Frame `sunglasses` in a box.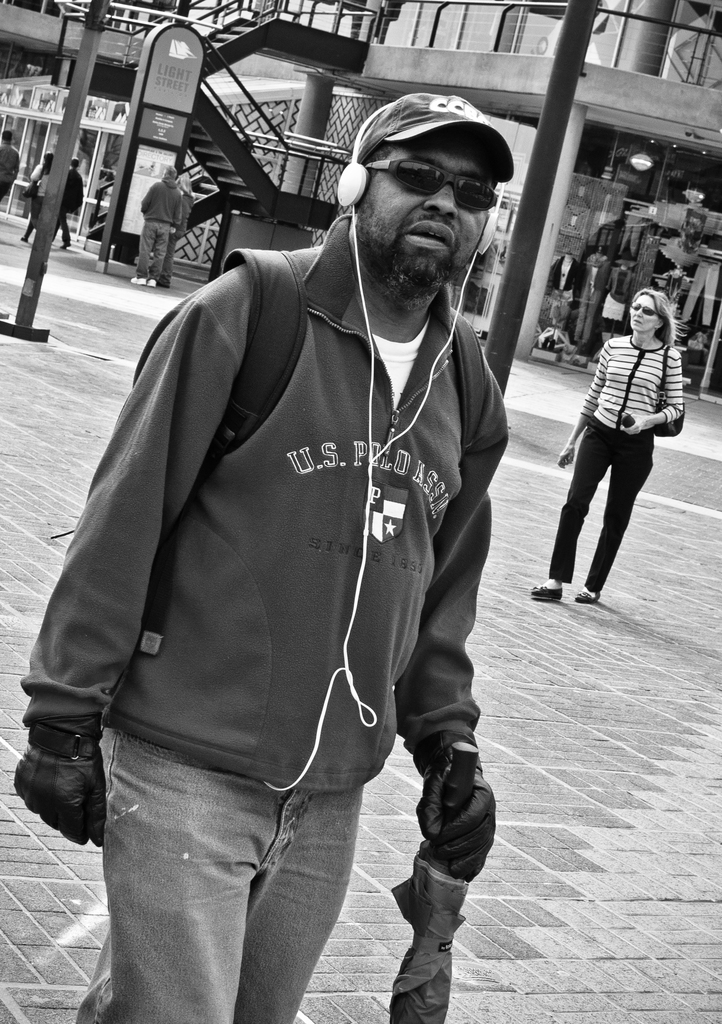
Rect(630, 301, 662, 319).
